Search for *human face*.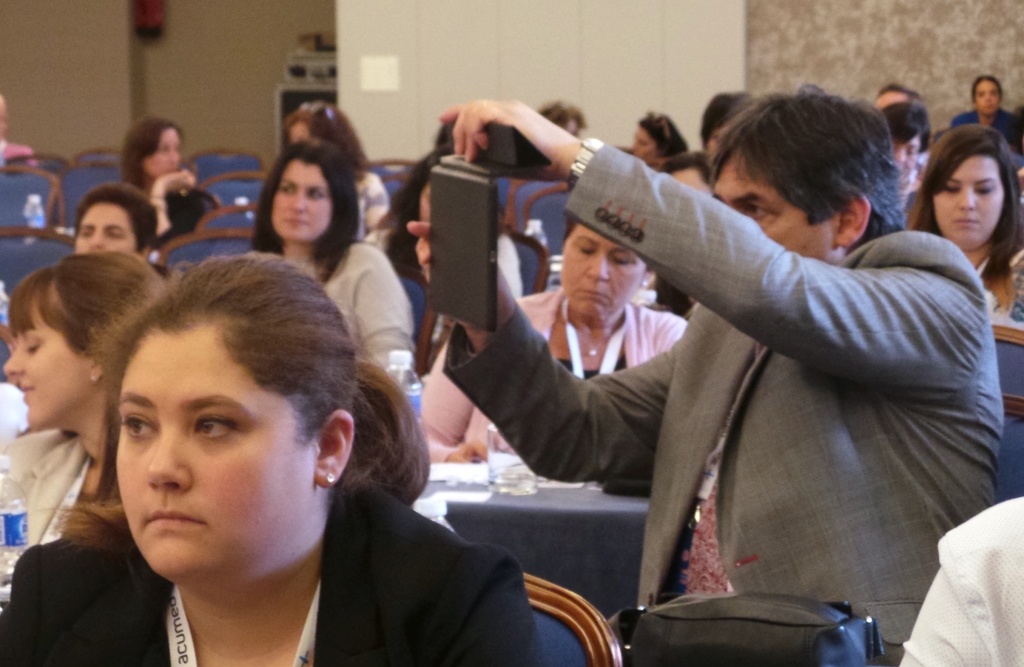
Found at l=670, t=169, r=713, b=197.
